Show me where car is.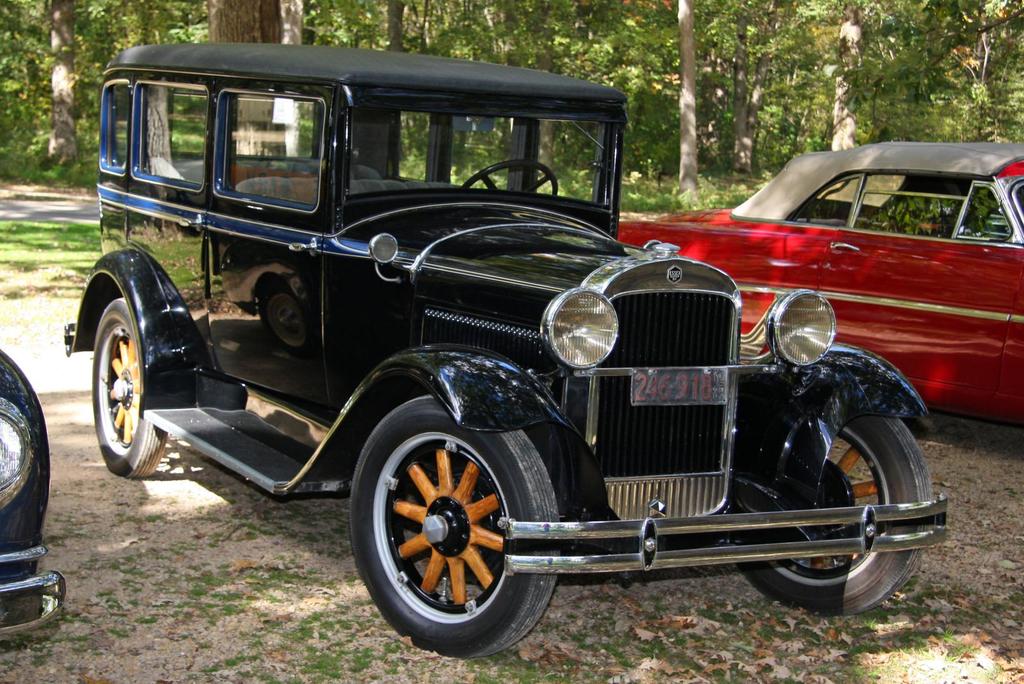
car is at 61,33,950,664.
